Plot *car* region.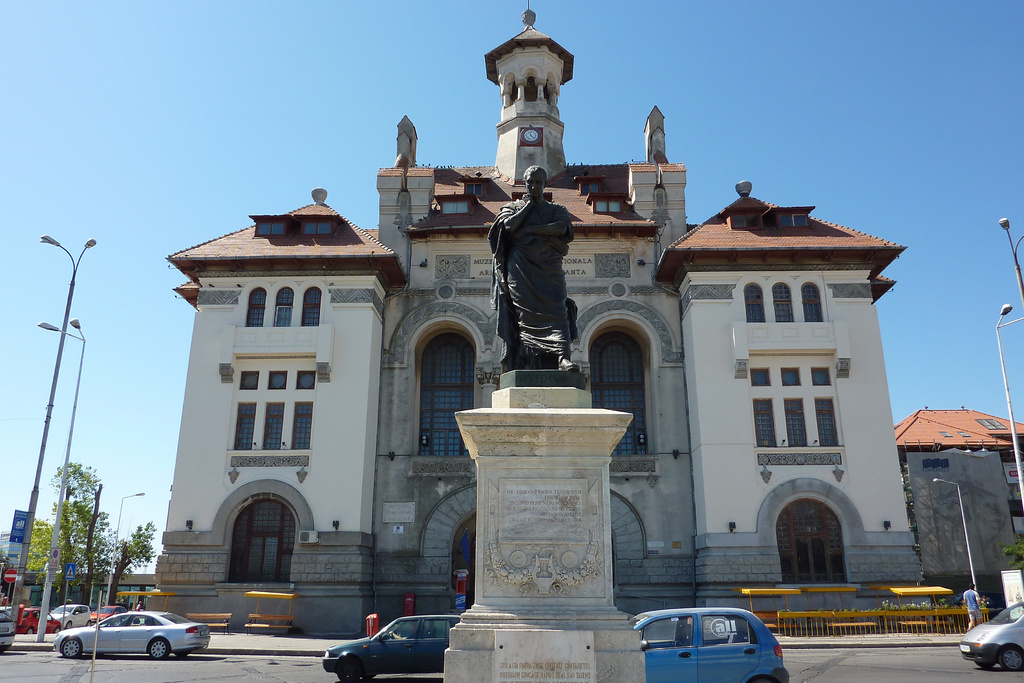
Plotted at Rect(51, 607, 86, 624).
